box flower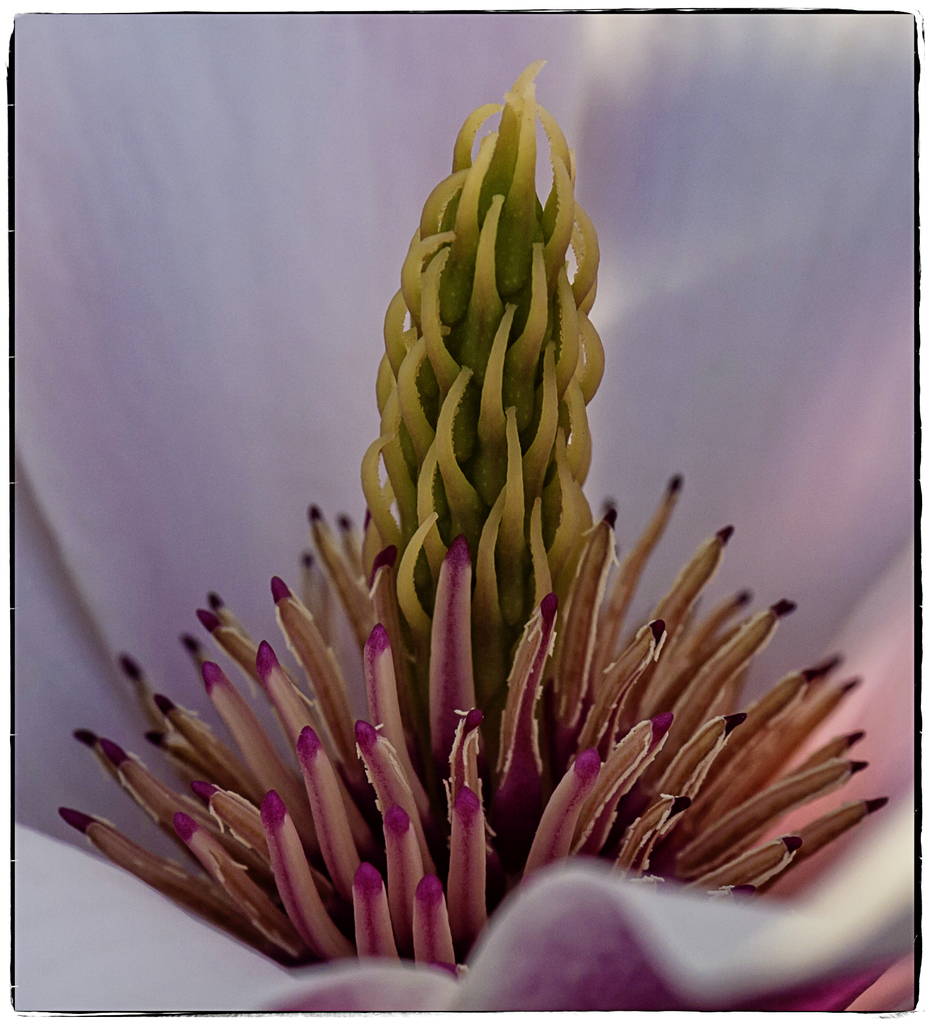
(52, 186, 887, 956)
